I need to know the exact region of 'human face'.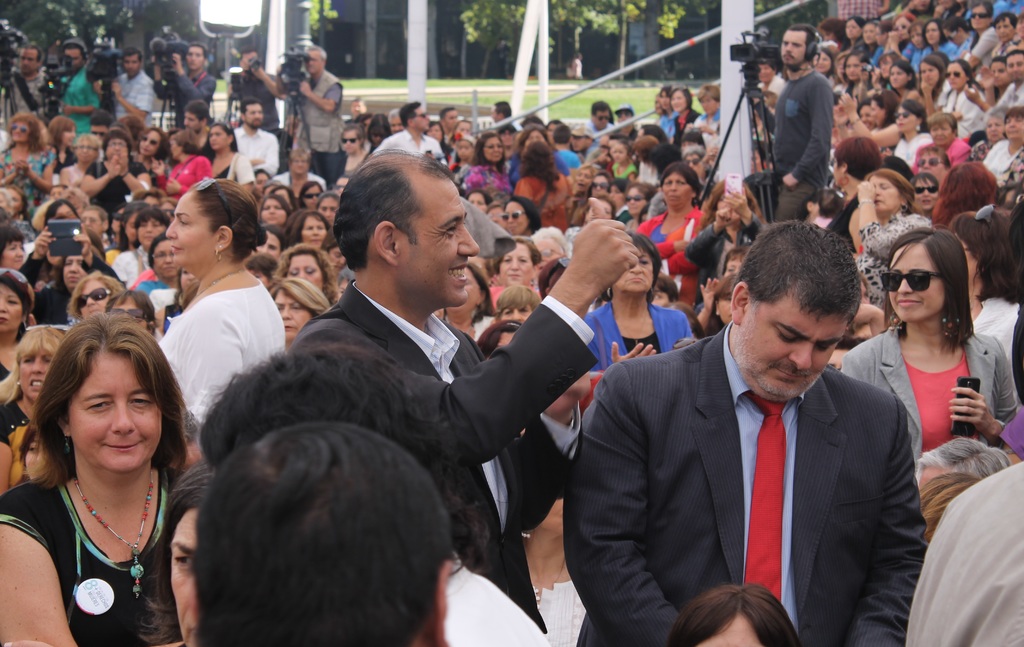
Region: left=593, top=109, right=610, bottom=131.
